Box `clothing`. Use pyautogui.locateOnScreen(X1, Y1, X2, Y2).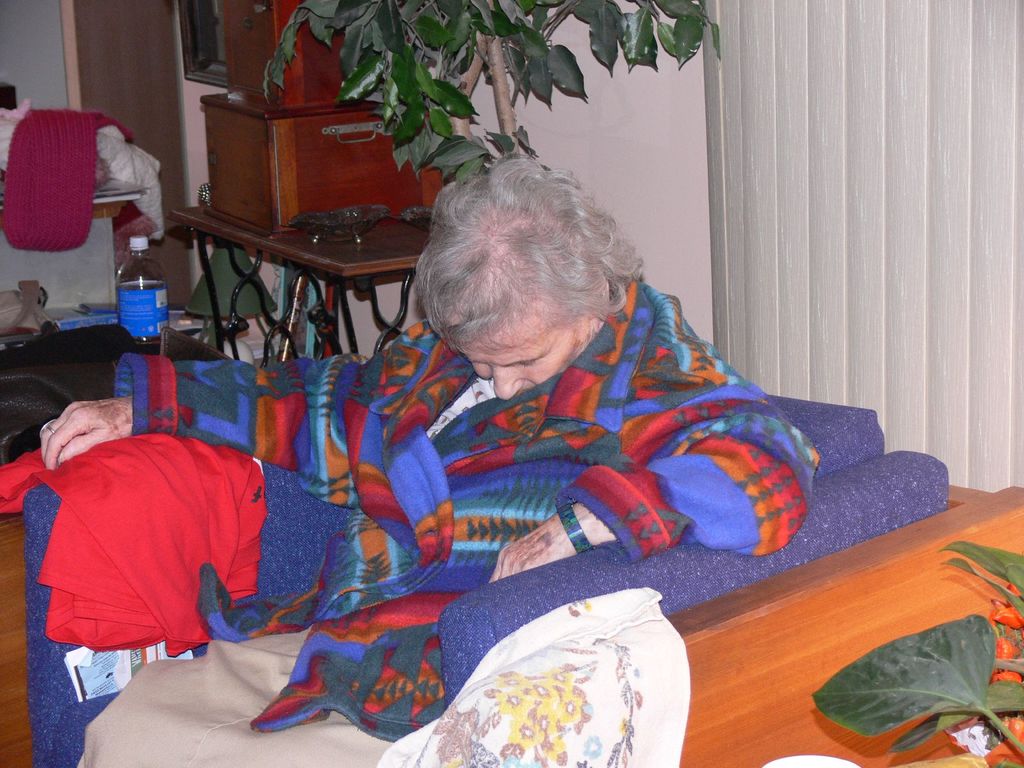
pyautogui.locateOnScreen(76, 282, 820, 767).
